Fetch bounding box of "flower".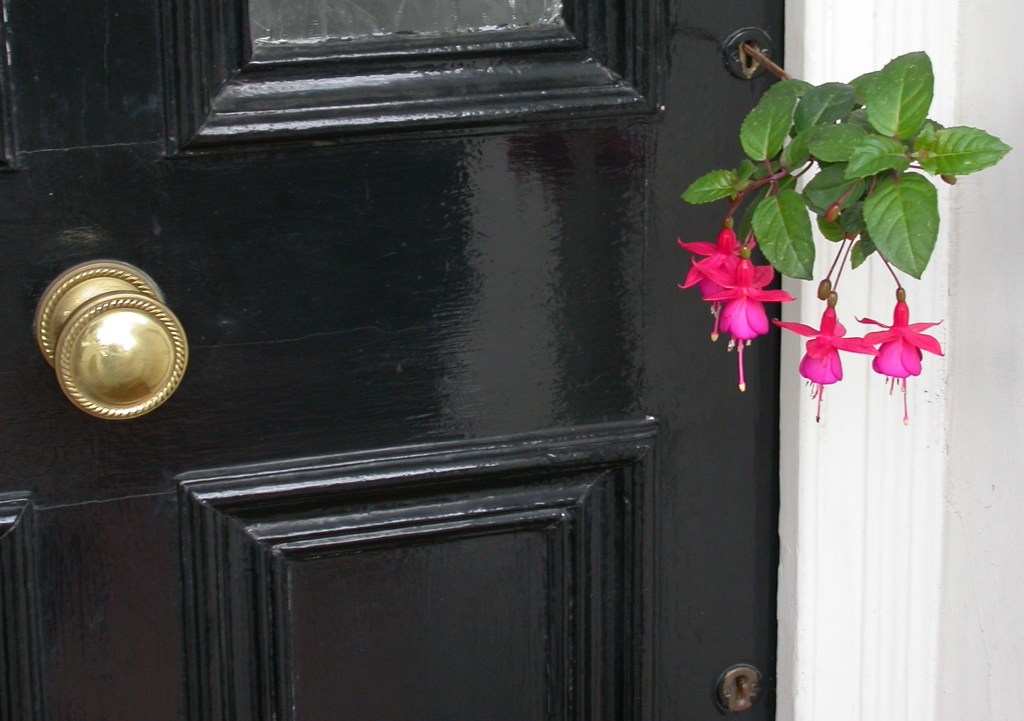
Bbox: [x1=768, y1=308, x2=869, y2=422].
